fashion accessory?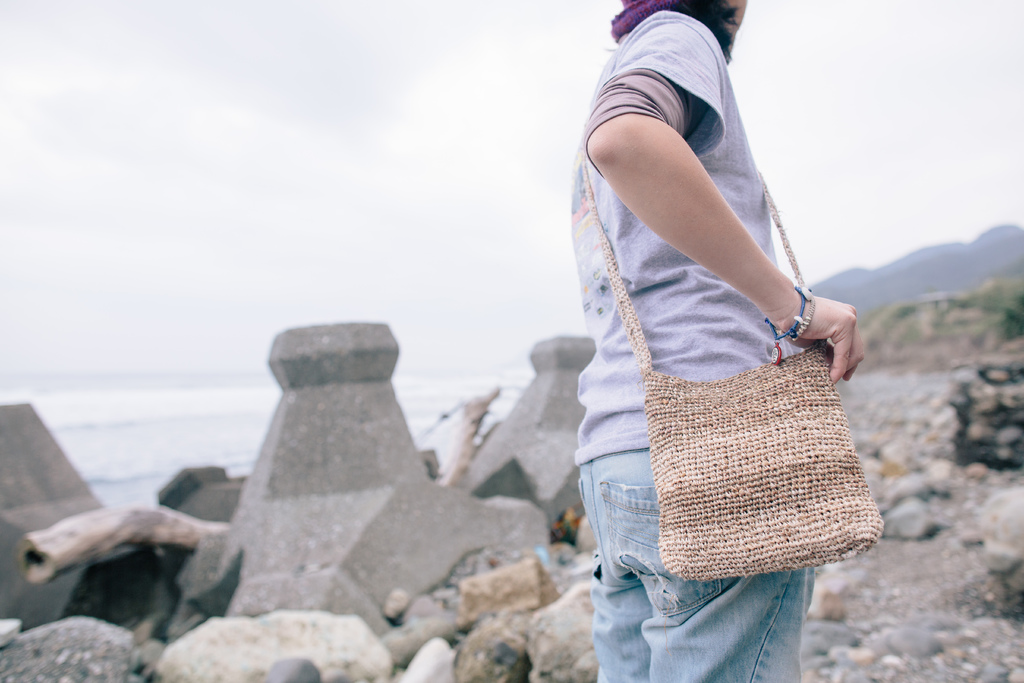
576/156/884/582
